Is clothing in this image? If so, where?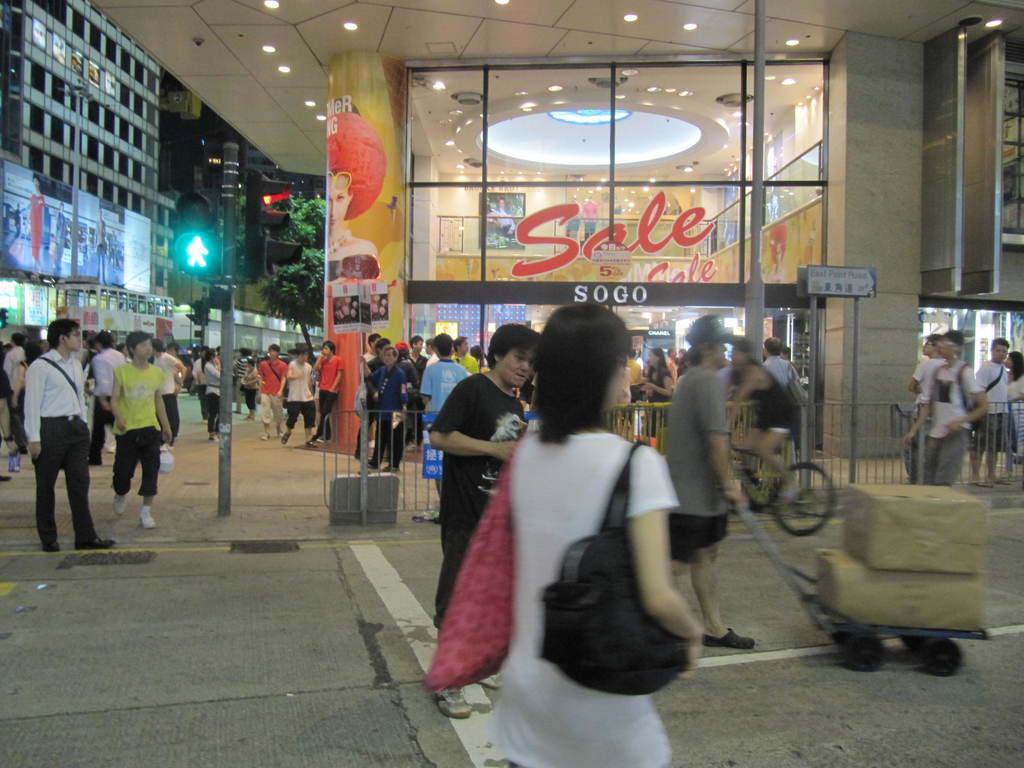
Yes, at 100:356:159:500.
